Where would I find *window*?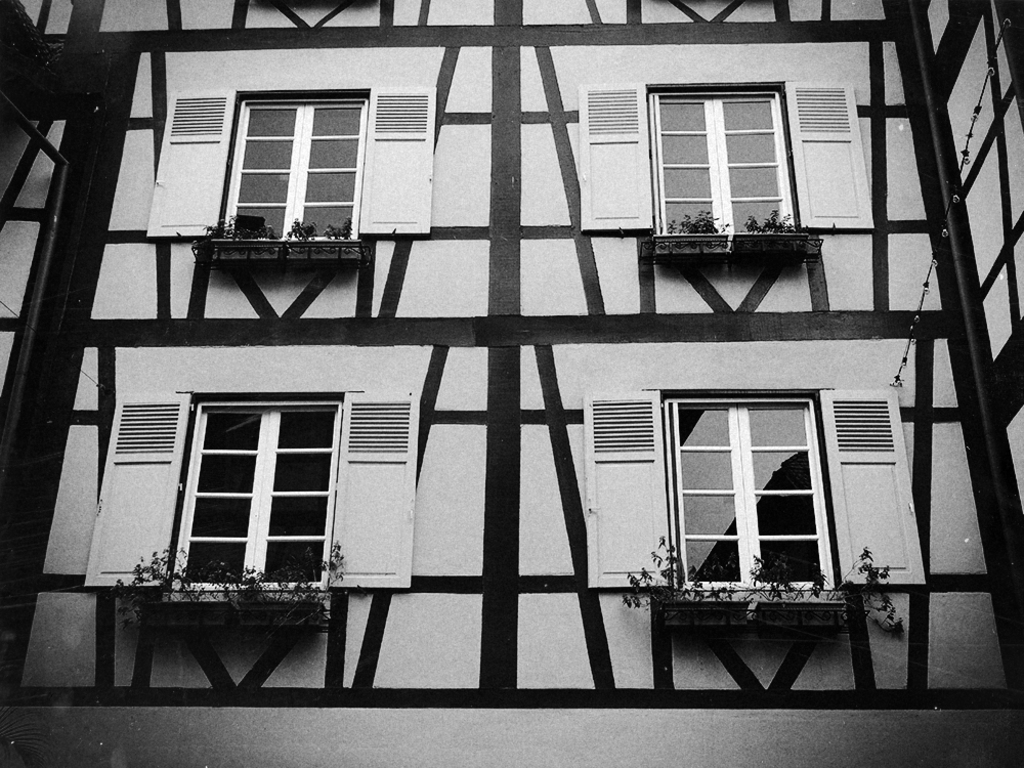
At left=684, top=381, right=846, bottom=601.
